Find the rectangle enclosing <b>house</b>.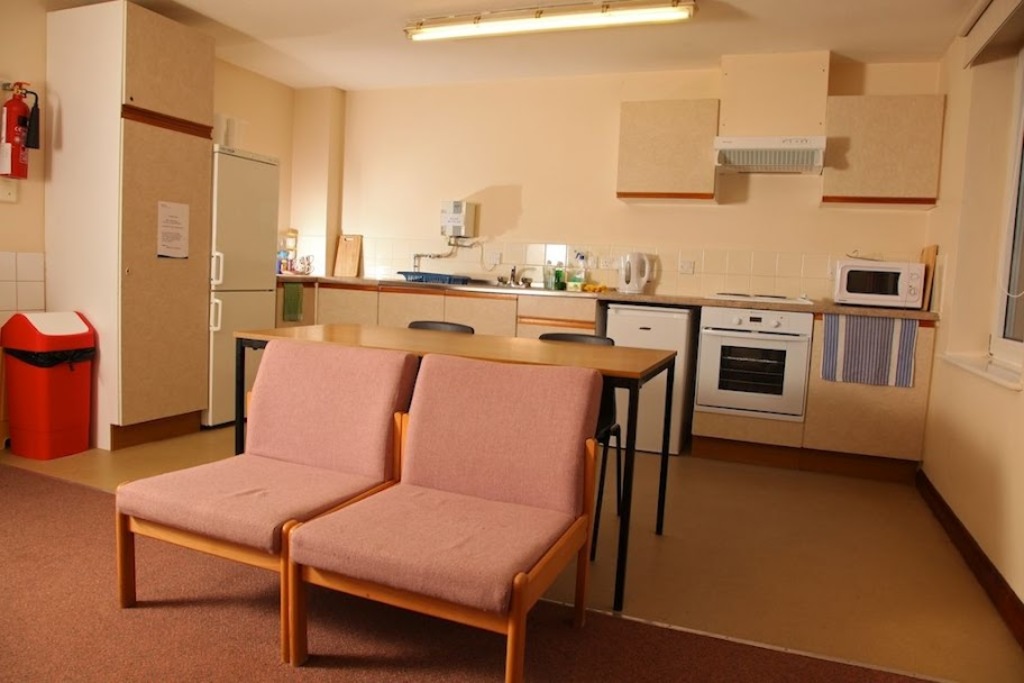
region(0, 0, 1023, 682).
